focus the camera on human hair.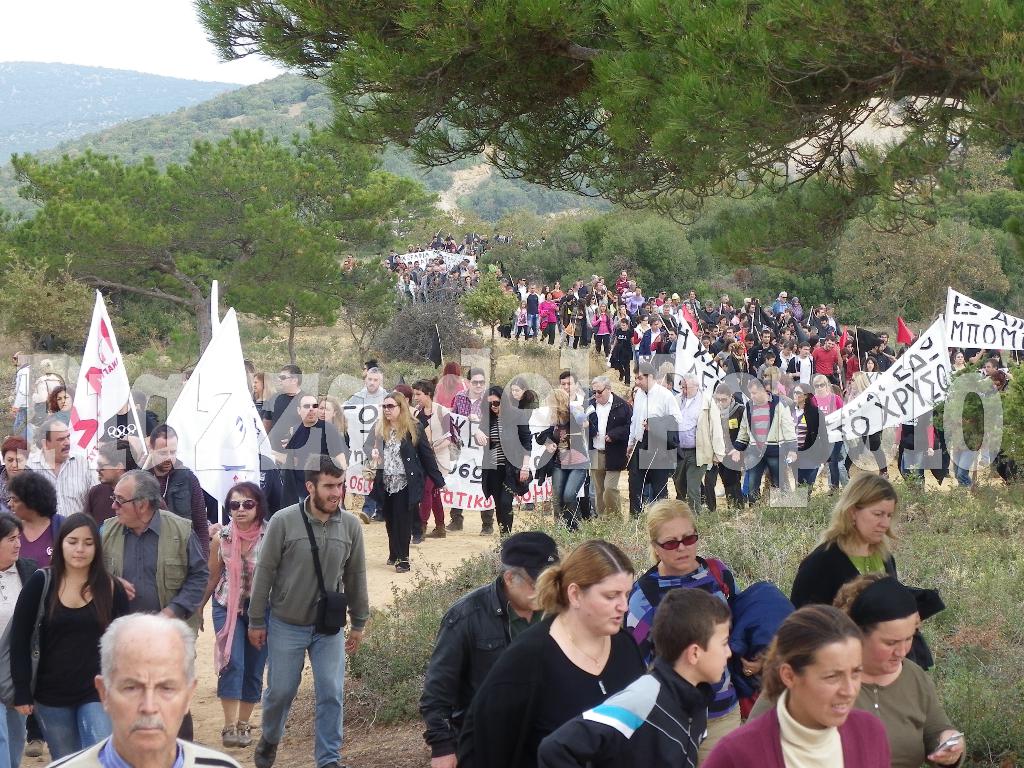
Focus region: [837,573,884,646].
